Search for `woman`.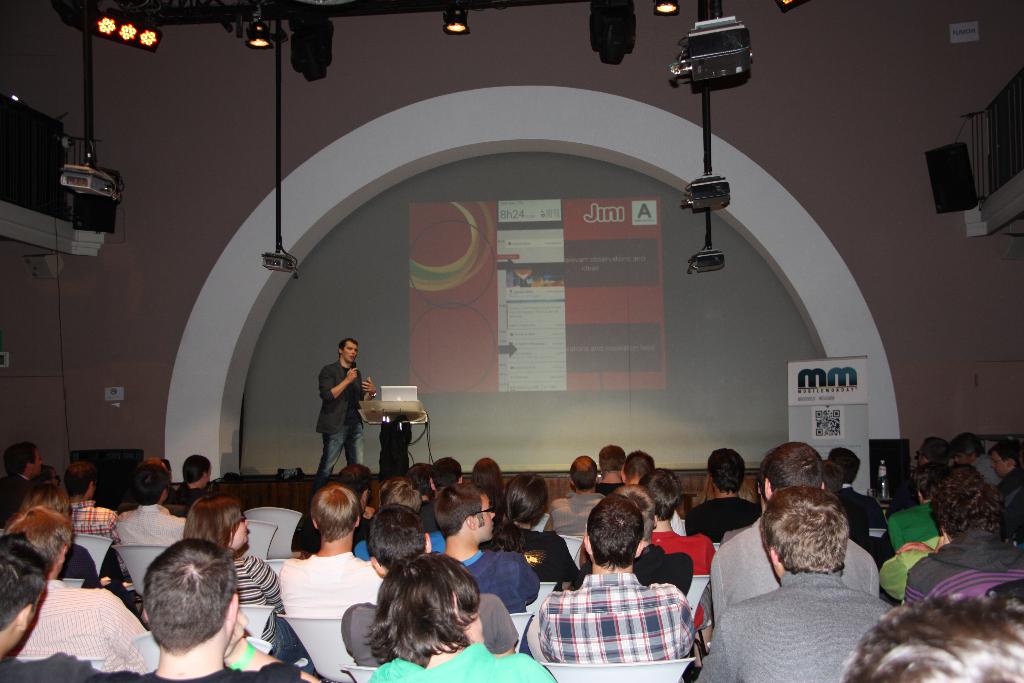
Found at [181, 493, 317, 661].
